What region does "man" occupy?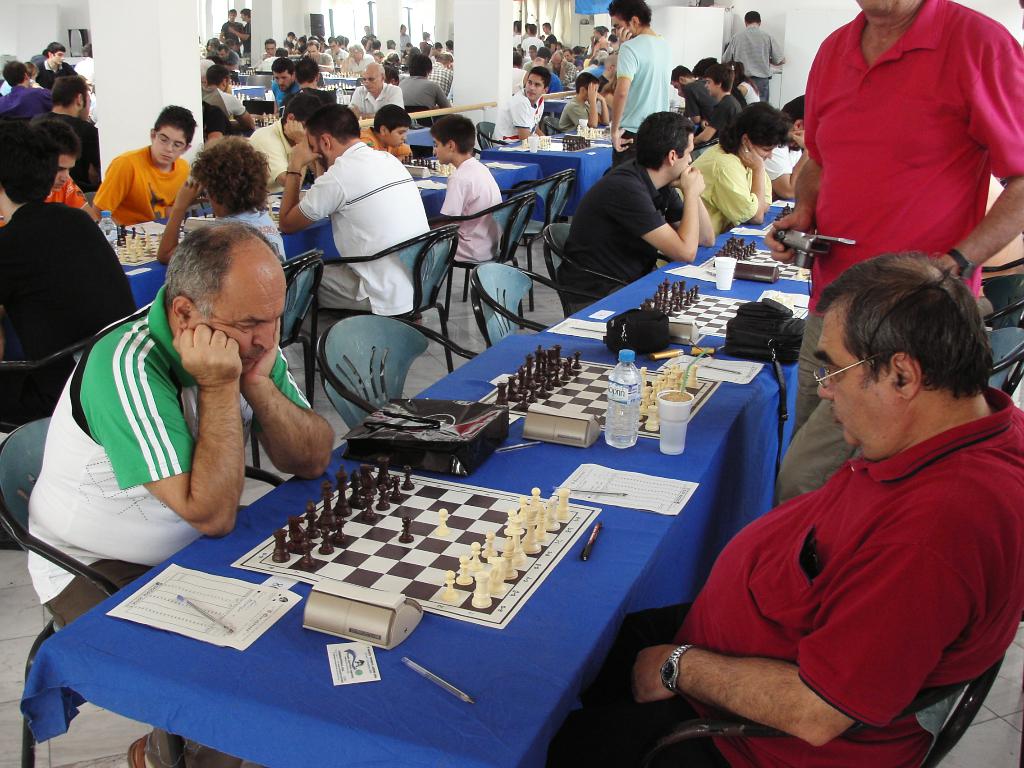
box(545, 50, 577, 86).
